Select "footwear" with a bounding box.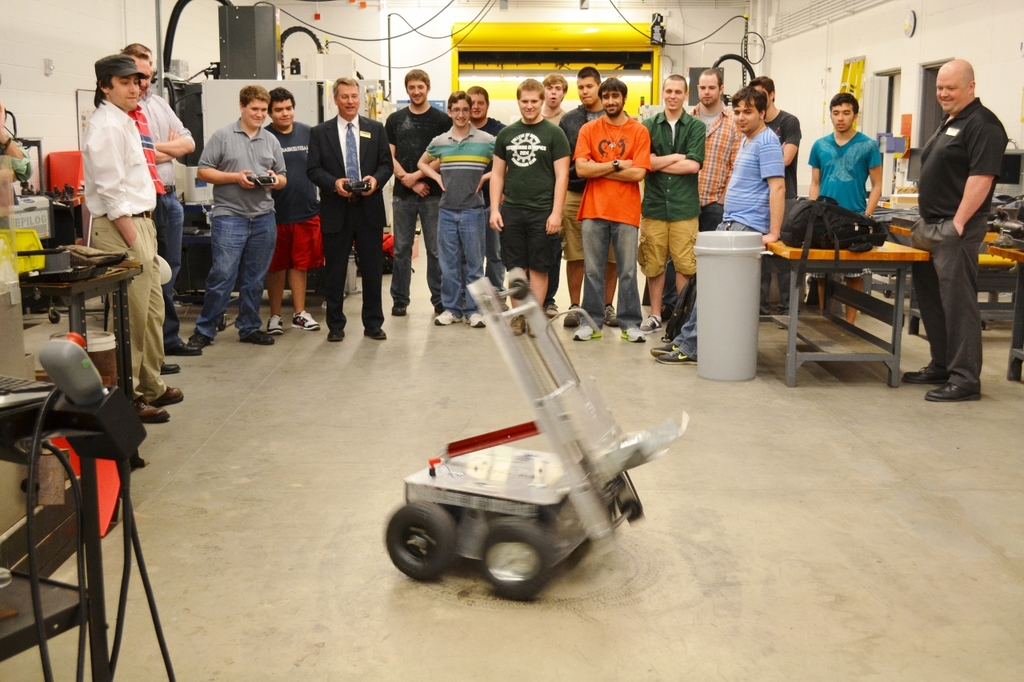
select_region(152, 383, 184, 405).
